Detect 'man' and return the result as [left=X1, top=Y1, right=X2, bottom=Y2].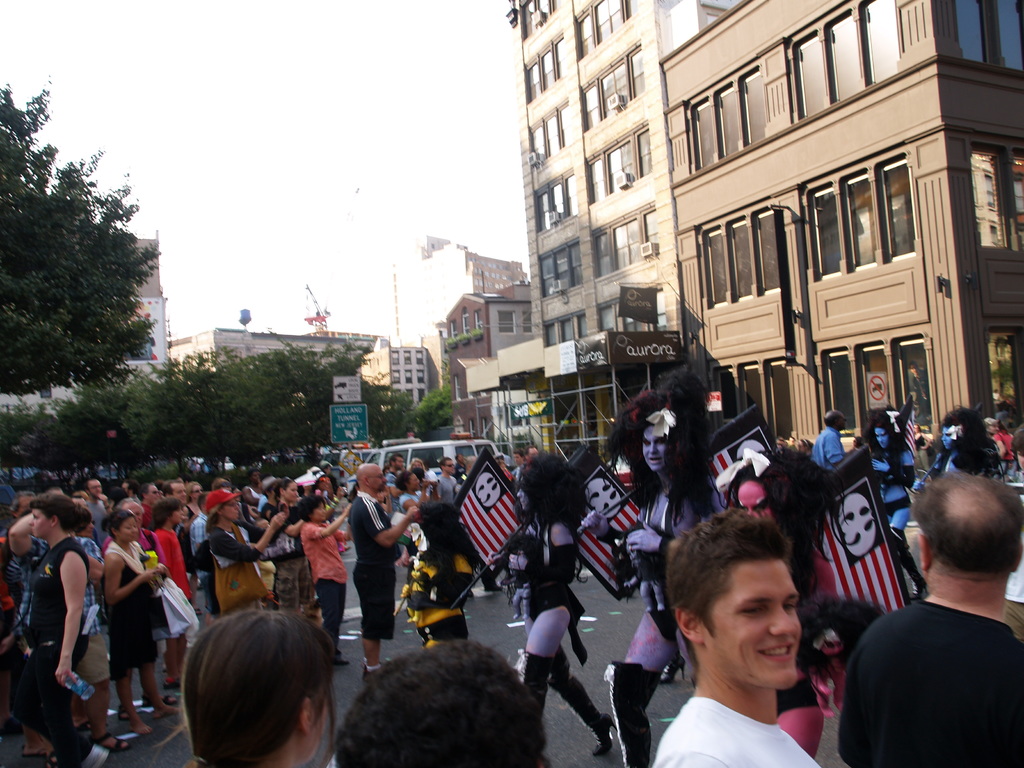
[left=242, top=470, right=262, bottom=501].
